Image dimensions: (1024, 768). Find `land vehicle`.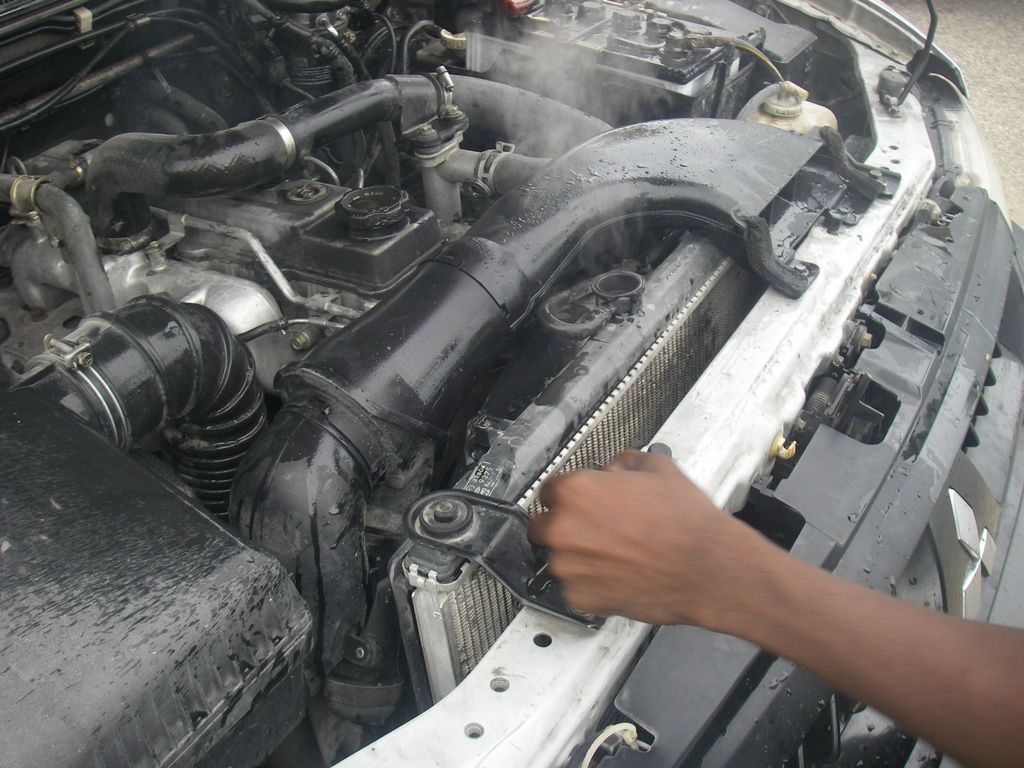
0, 0, 1023, 767.
